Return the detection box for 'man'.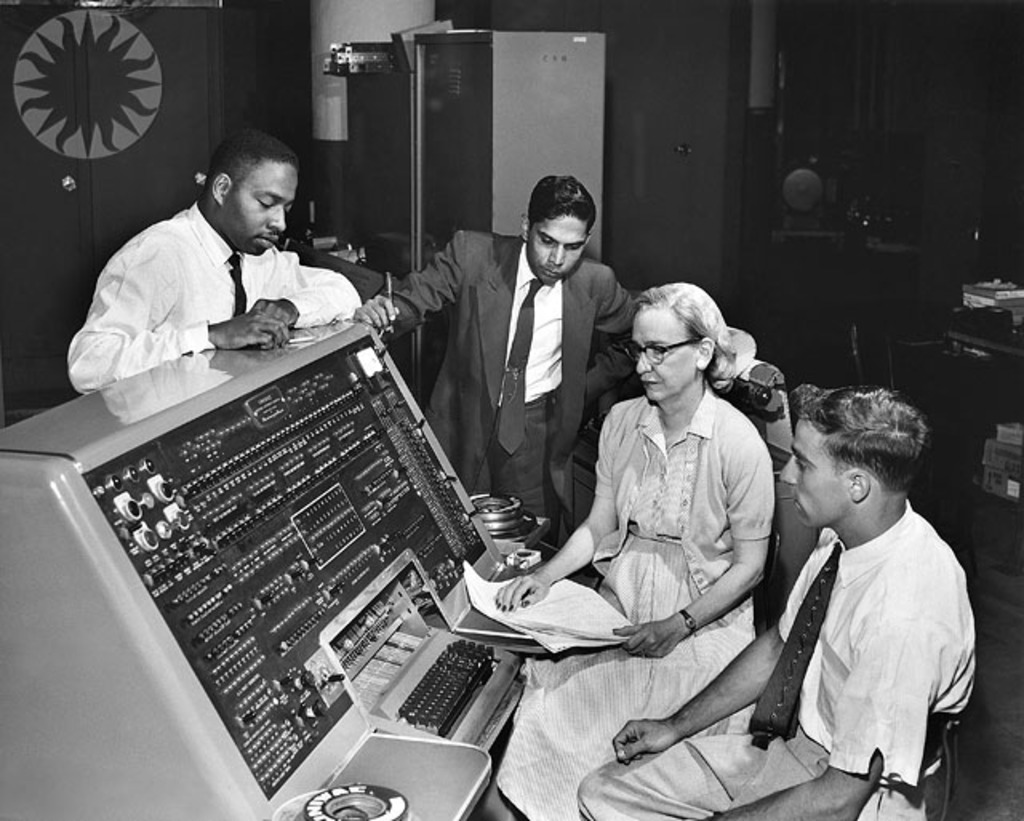
bbox=[67, 123, 392, 397].
